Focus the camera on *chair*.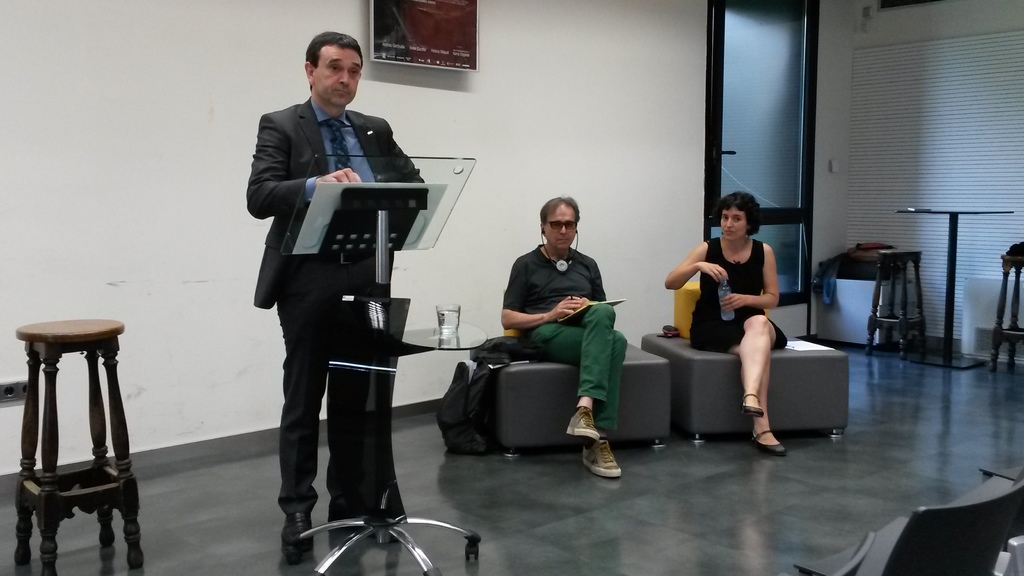
Focus region: (x1=985, y1=465, x2=1023, y2=575).
